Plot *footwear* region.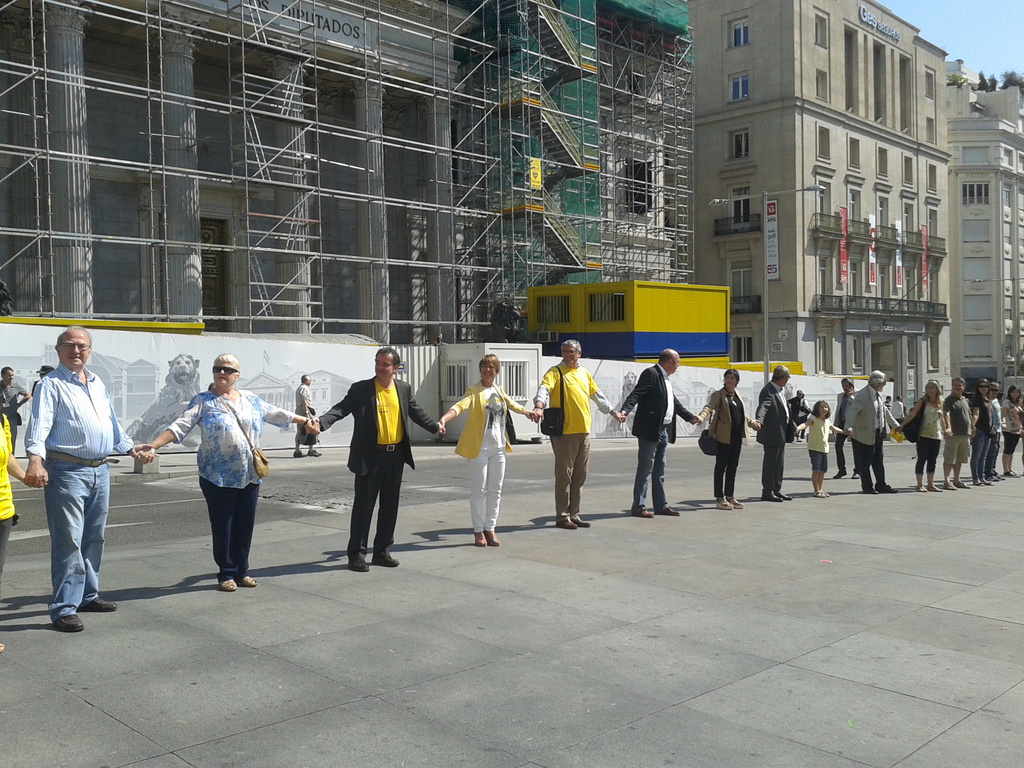
Plotted at BBox(82, 594, 120, 611).
